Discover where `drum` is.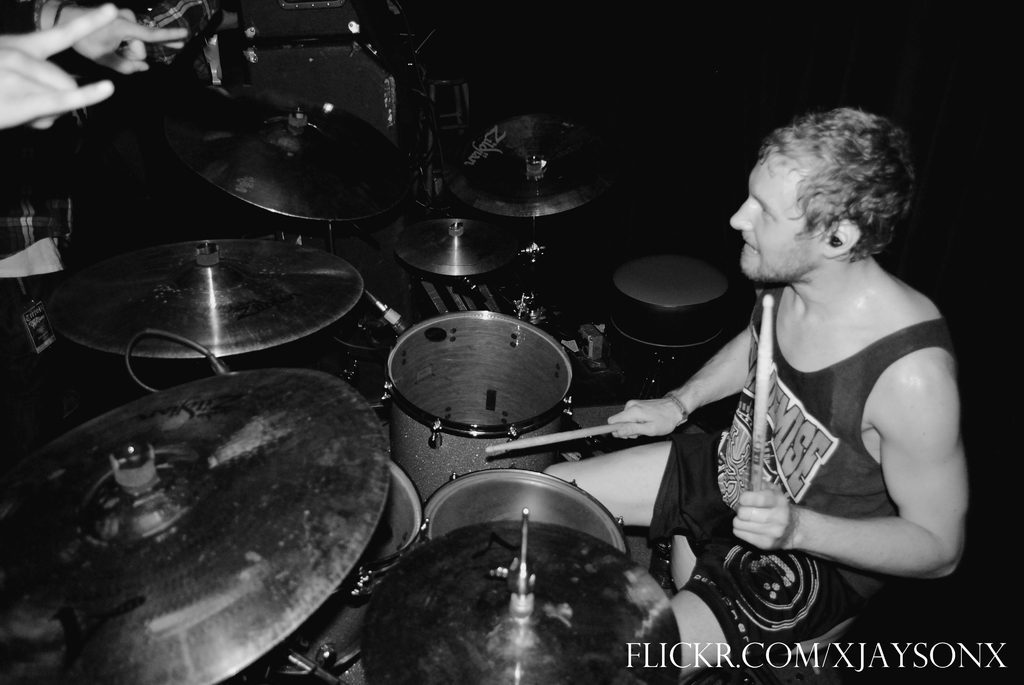
Discovered at box(383, 308, 574, 505).
